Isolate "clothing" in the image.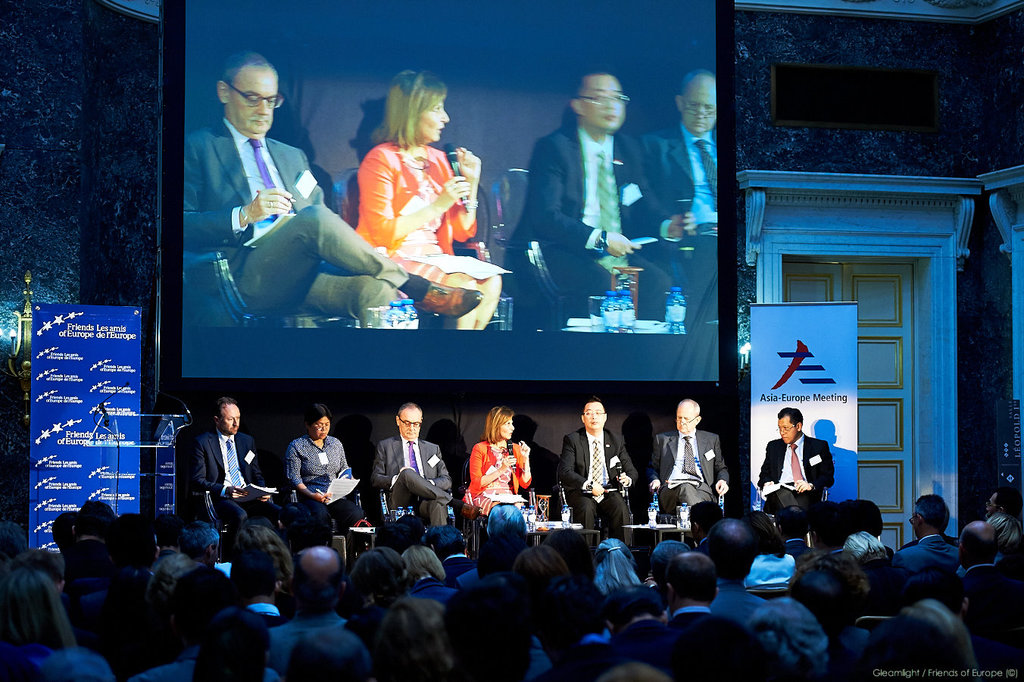
Isolated region: BBox(752, 436, 835, 525).
